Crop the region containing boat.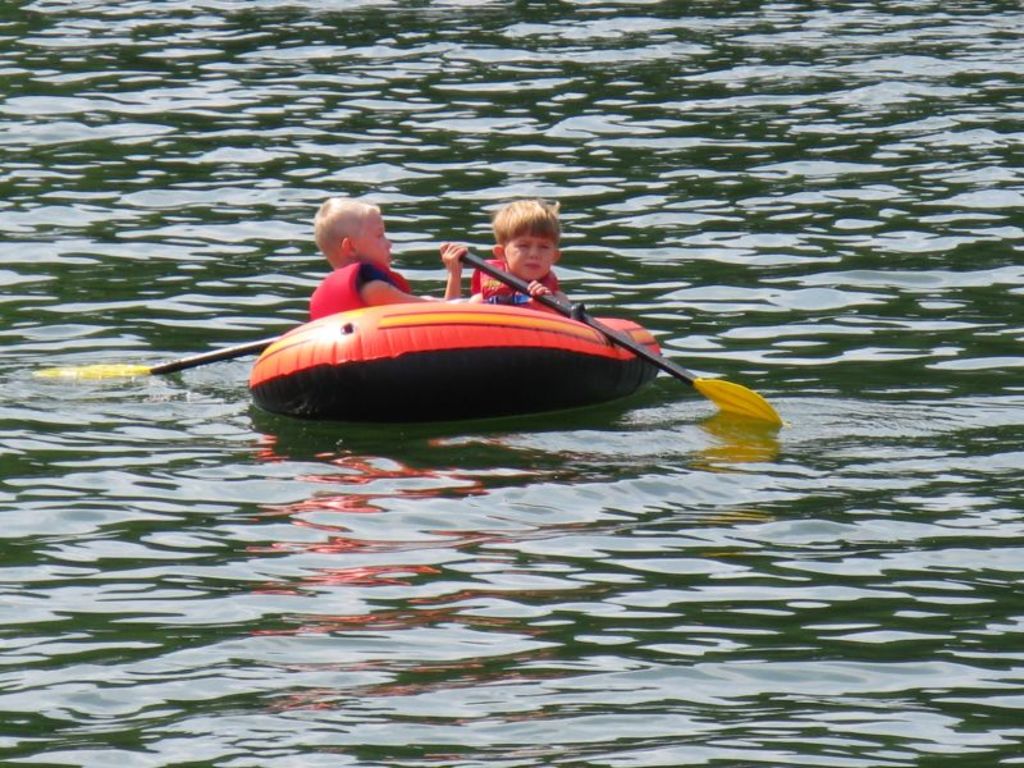
Crop region: x1=251, y1=244, x2=698, y2=408.
